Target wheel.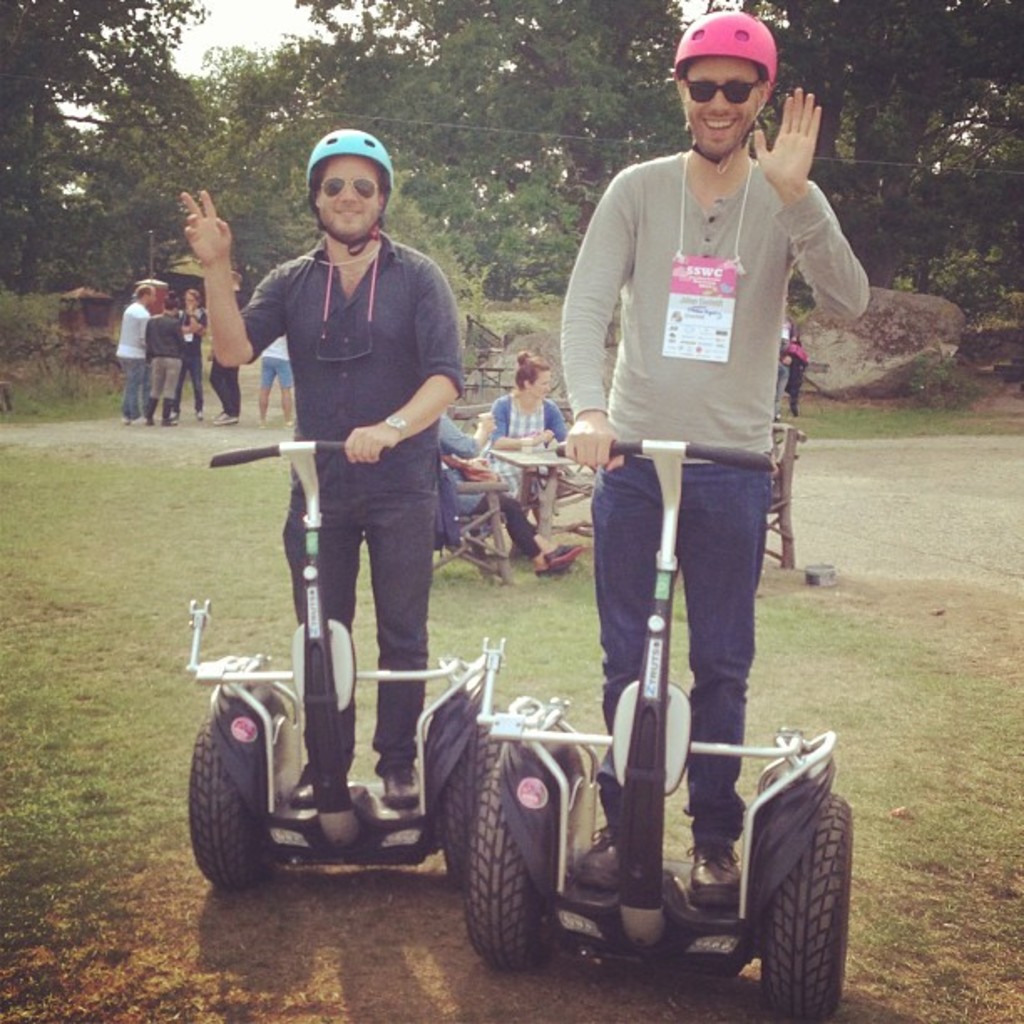
Target region: crop(189, 714, 274, 882).
